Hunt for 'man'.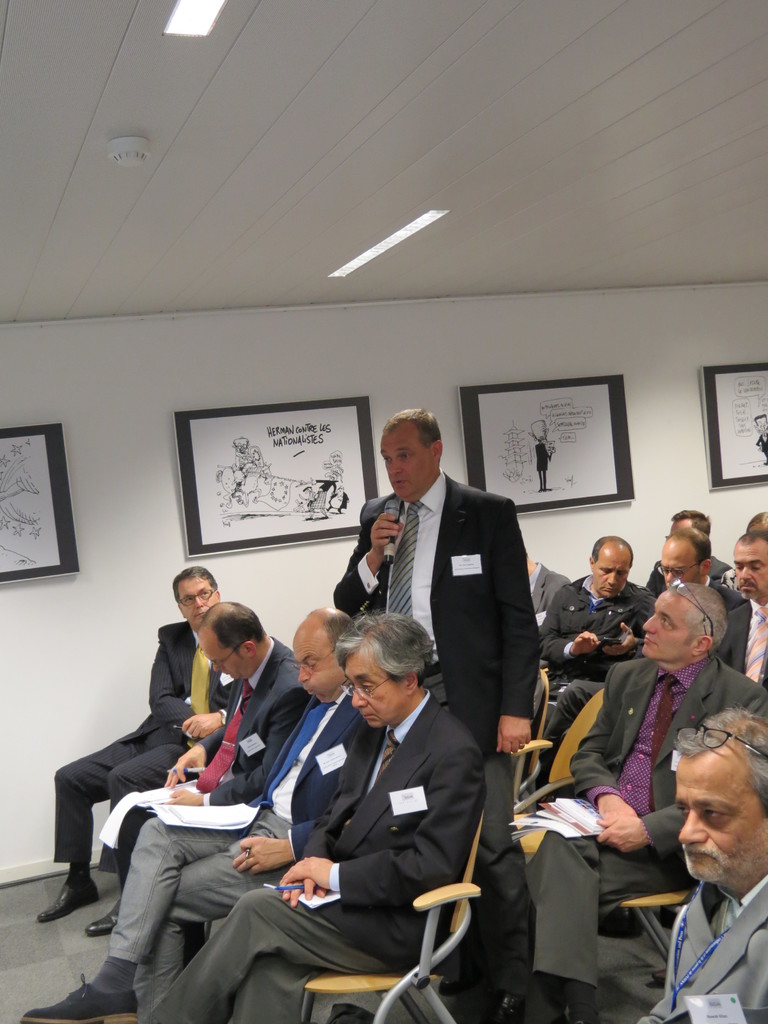
Hunted down at <box>86,603,316,937</box>.
